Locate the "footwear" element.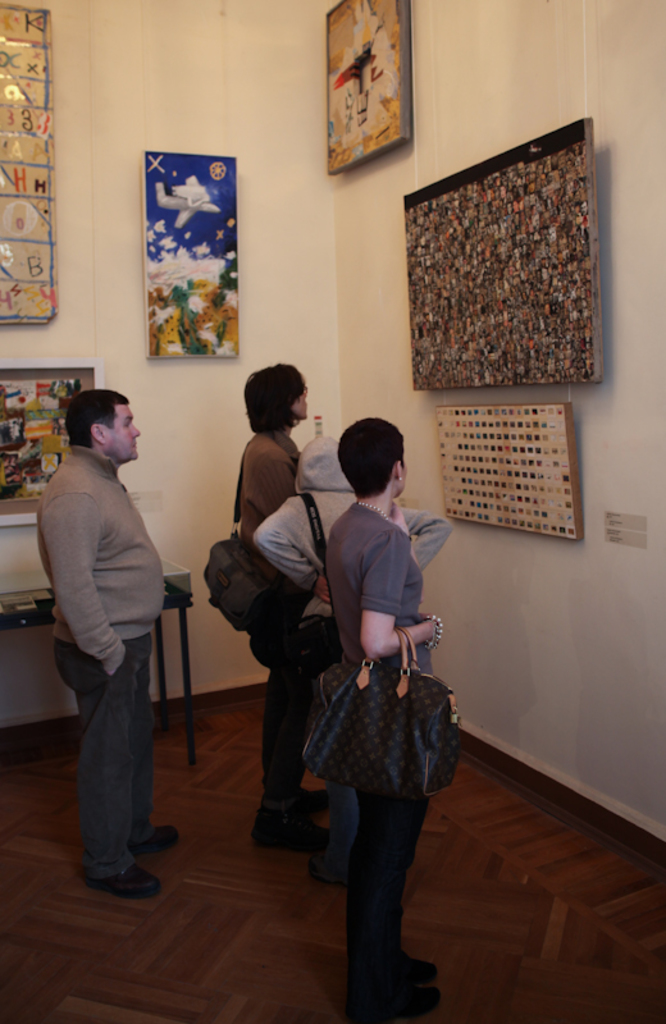
Element bbox: 347,963,430,1015.
